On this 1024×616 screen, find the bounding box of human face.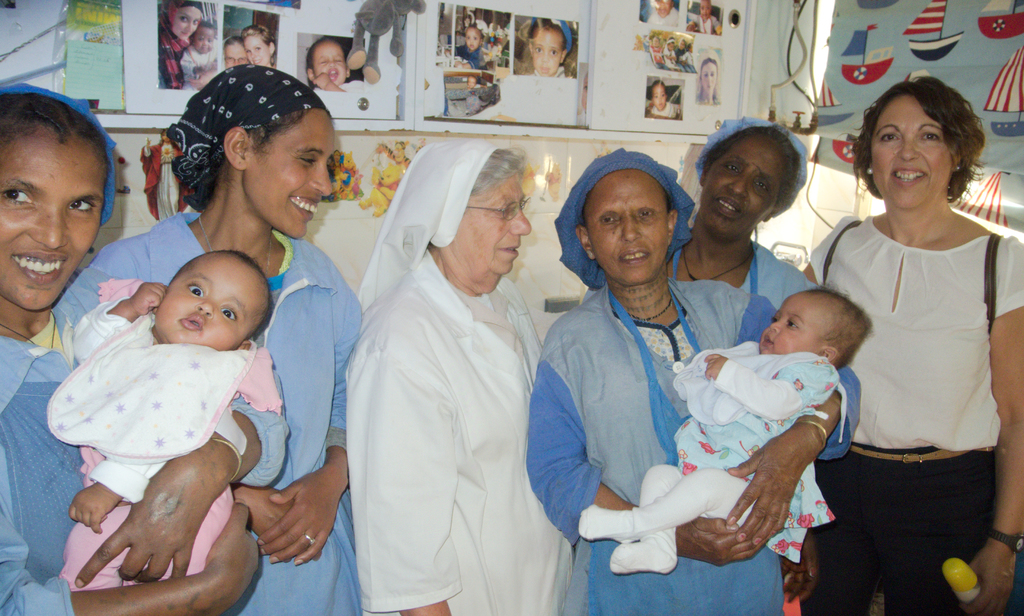
Bounding box: crop(312, 44, 344, 84).
